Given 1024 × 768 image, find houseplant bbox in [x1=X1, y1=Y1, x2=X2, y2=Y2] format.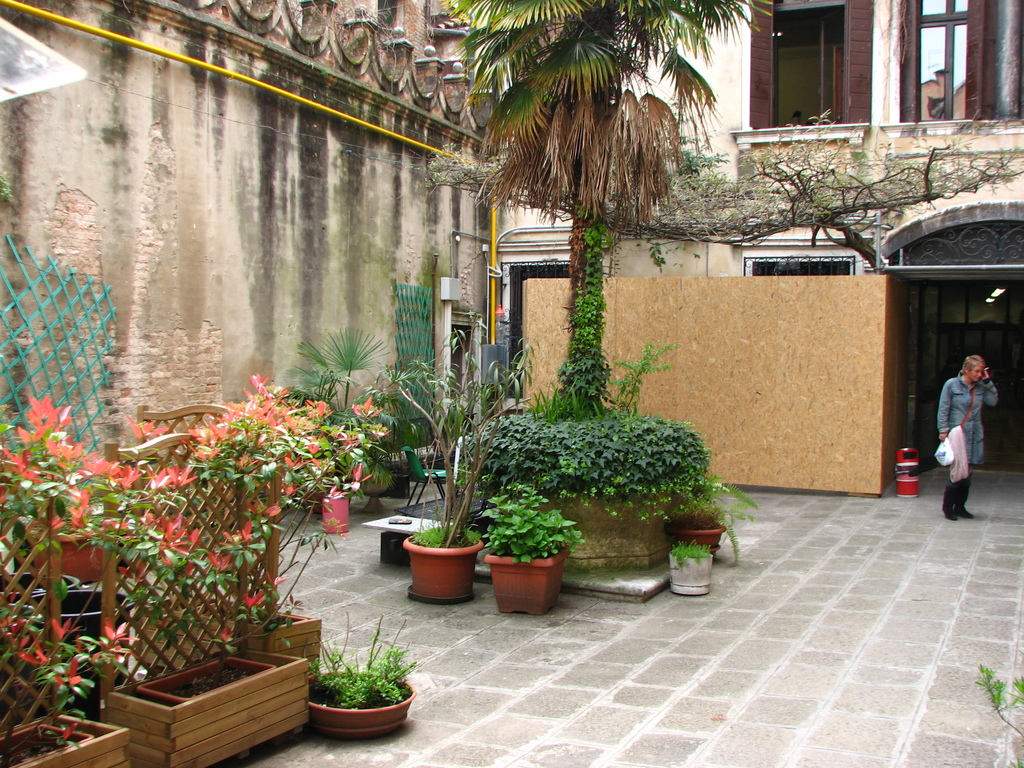
[x1=0, y1=657, x2=88, y2=766].
